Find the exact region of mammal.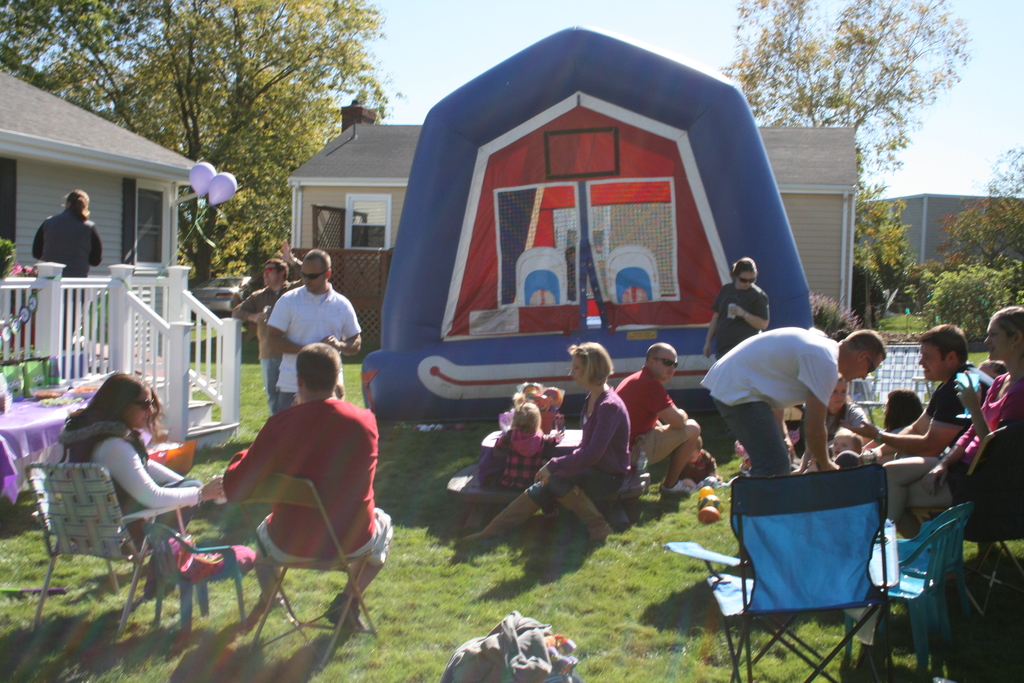
Exact region: [left=230, top=237, right=309, bottom=404].
